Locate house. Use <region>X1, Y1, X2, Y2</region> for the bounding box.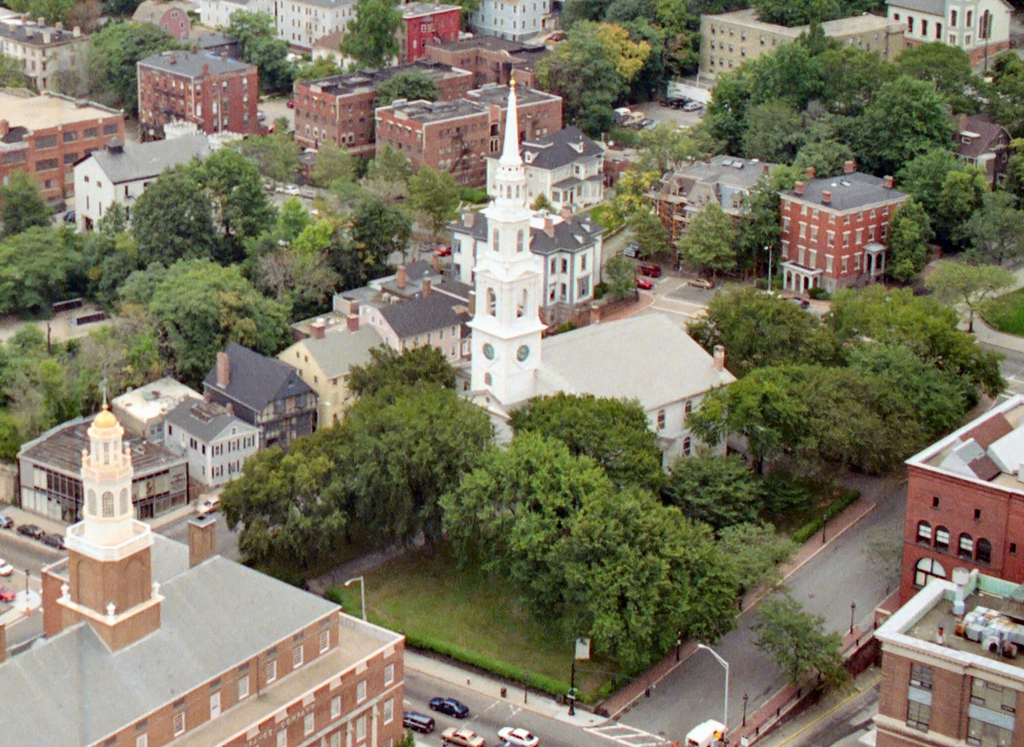
<region>278, 4, 367, 56</region>.
